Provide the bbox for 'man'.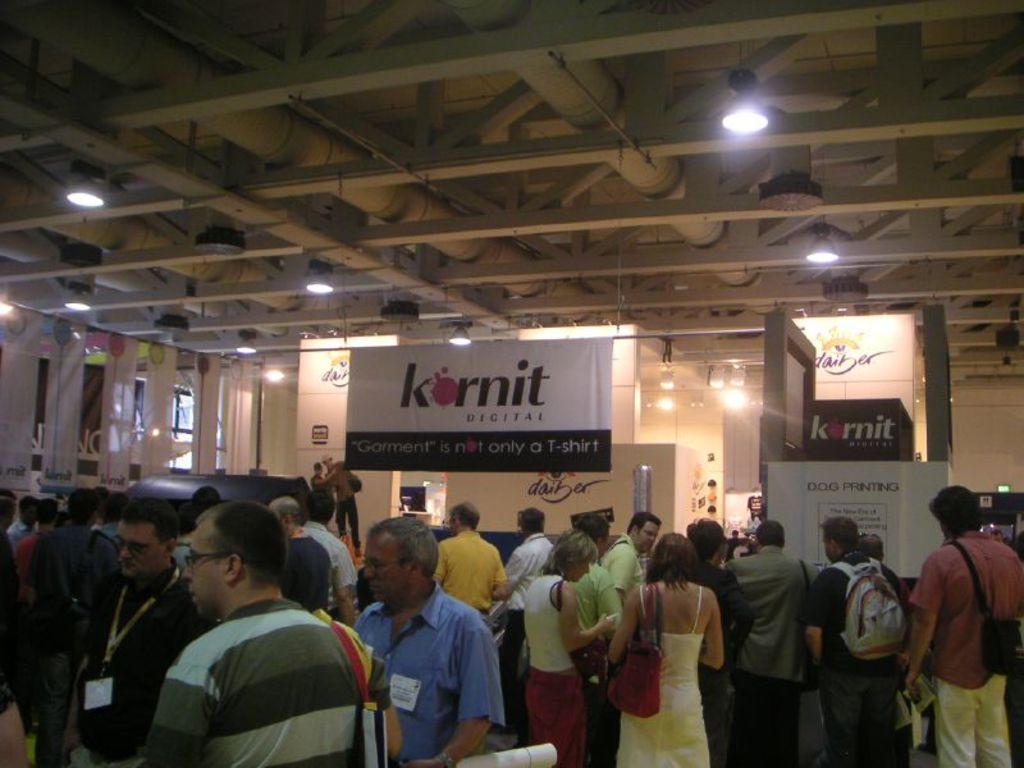
301,492,355,621.
